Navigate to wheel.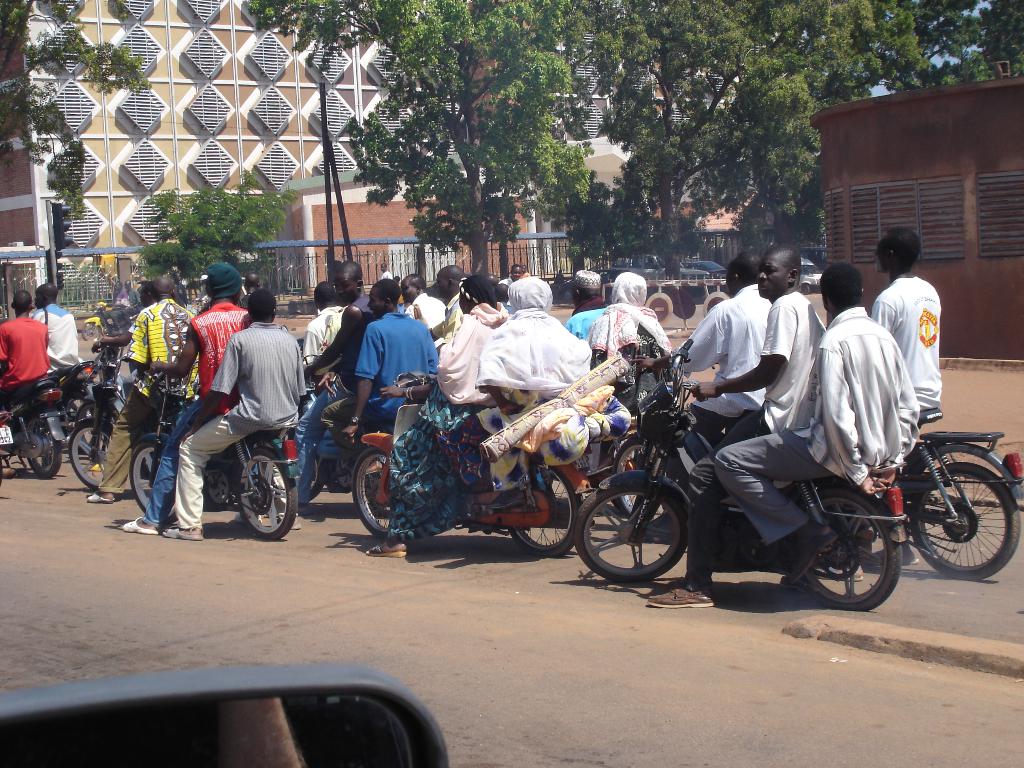
Navigation target: rect(83, 314, 102, 336).
